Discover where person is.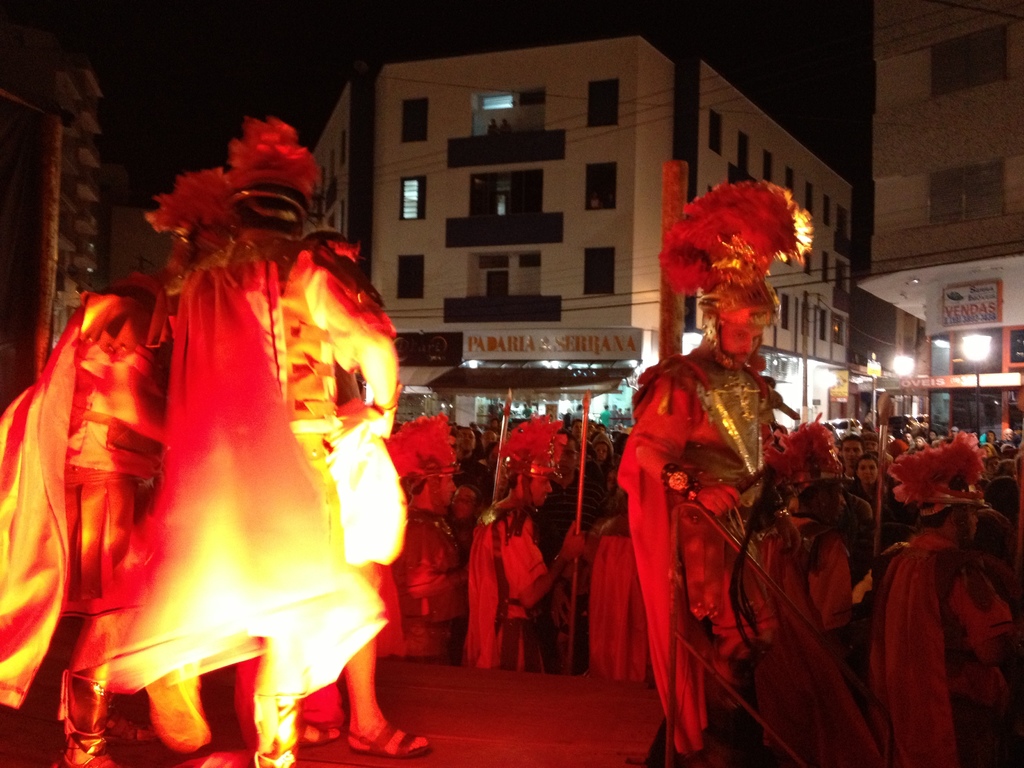
Discovered at rect(380, 415, 461, 664).
